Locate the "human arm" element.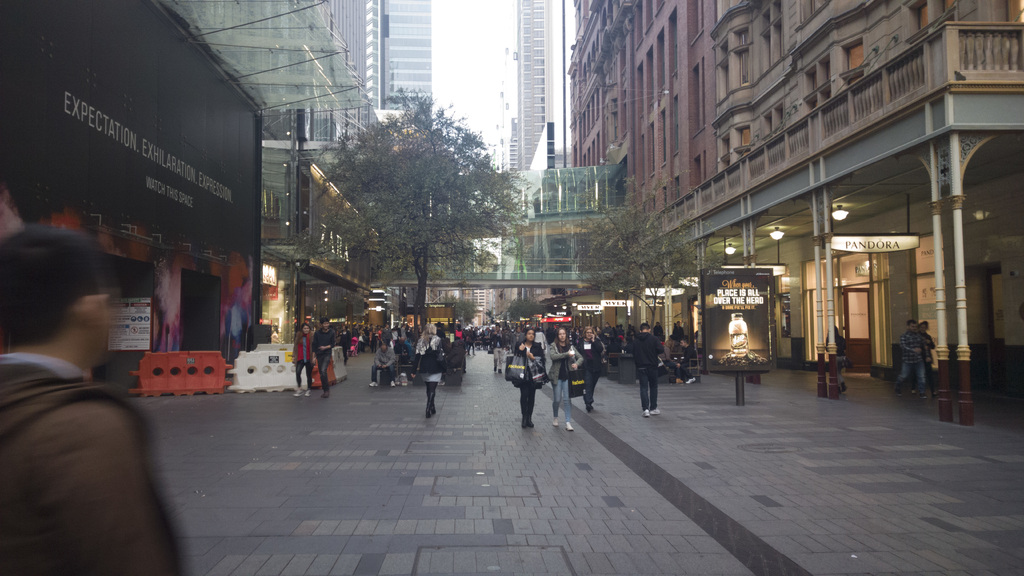
Element bbox: locate(513, 342, 527, 356).
